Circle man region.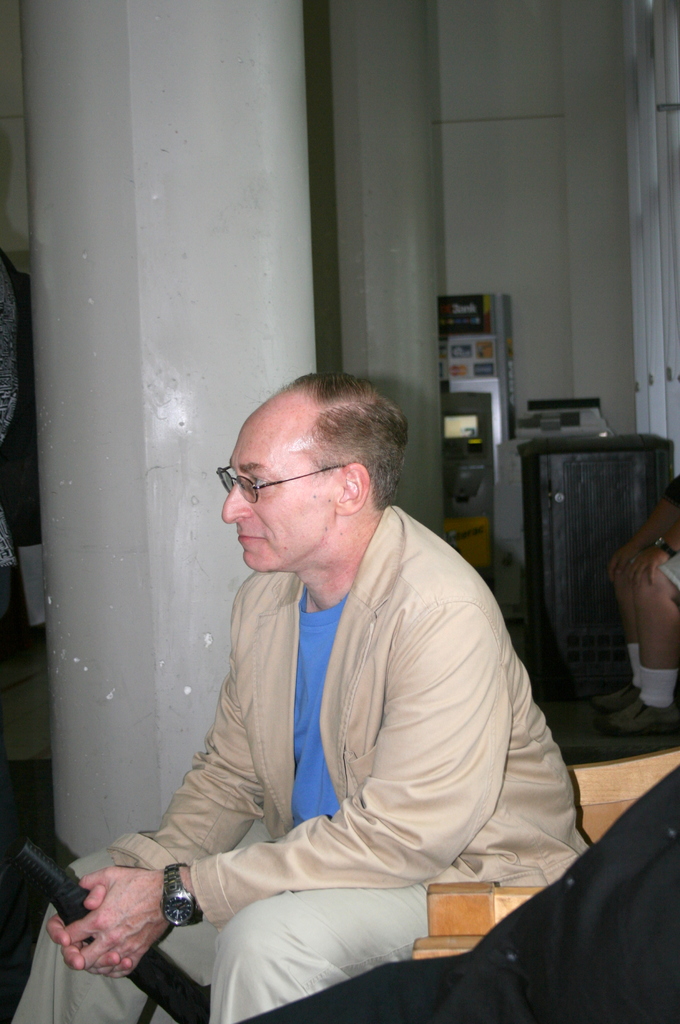
Region: region(100, 413, 606, 1000).
